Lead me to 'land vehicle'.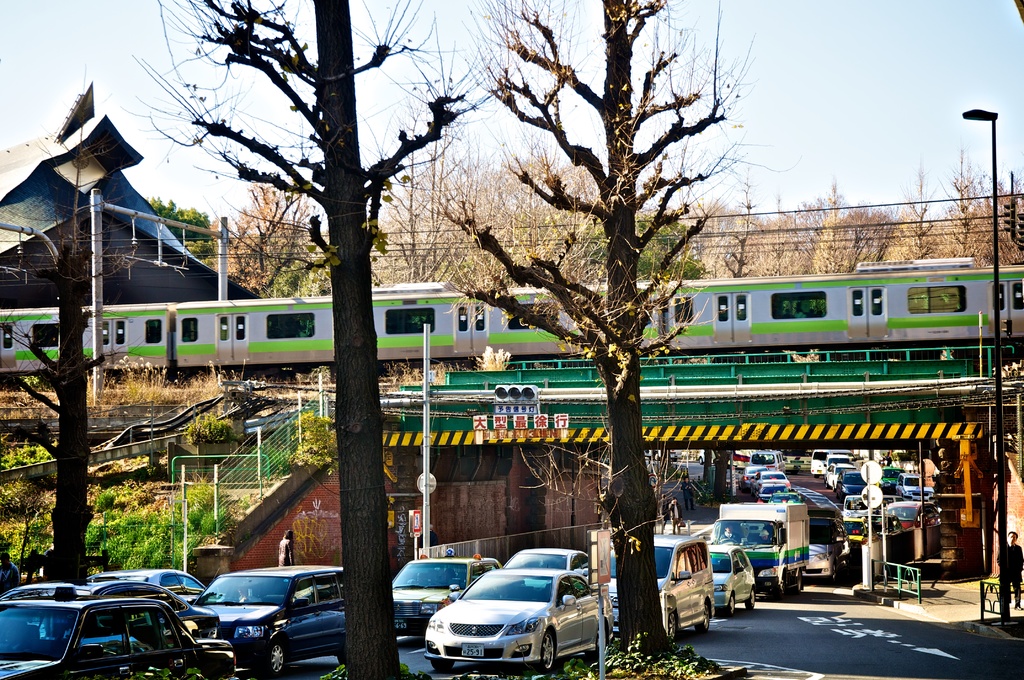
Lead to bbox=(844, 516, 868, 545).
